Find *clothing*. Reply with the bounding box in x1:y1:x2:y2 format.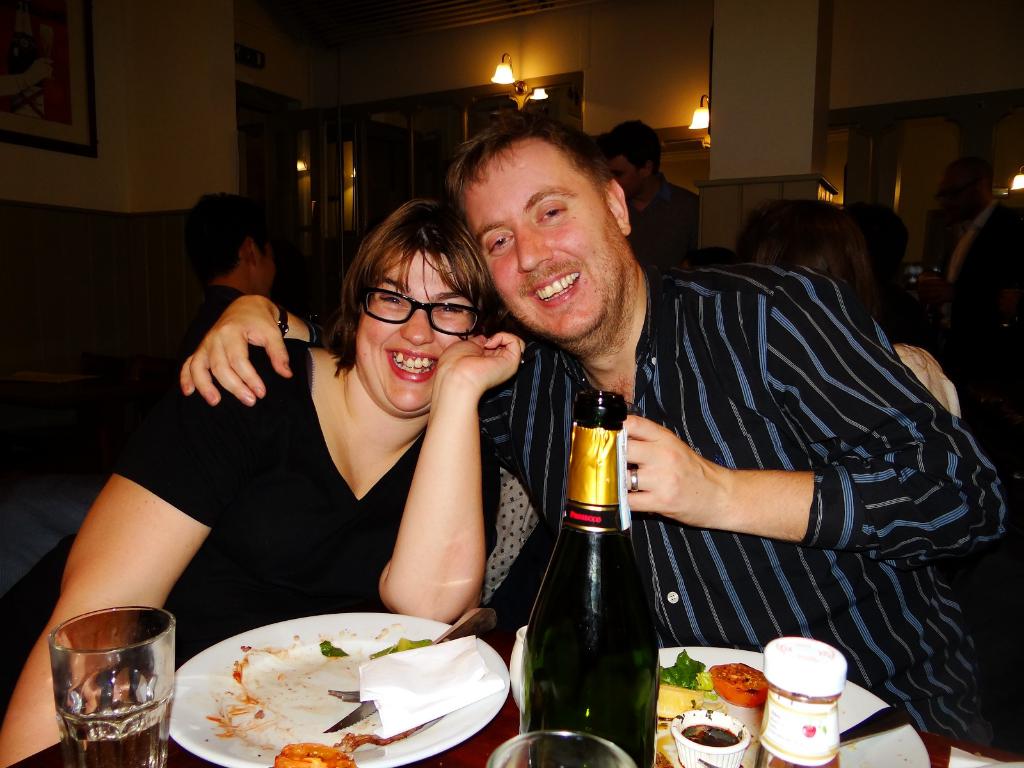
103:347:506:673.
